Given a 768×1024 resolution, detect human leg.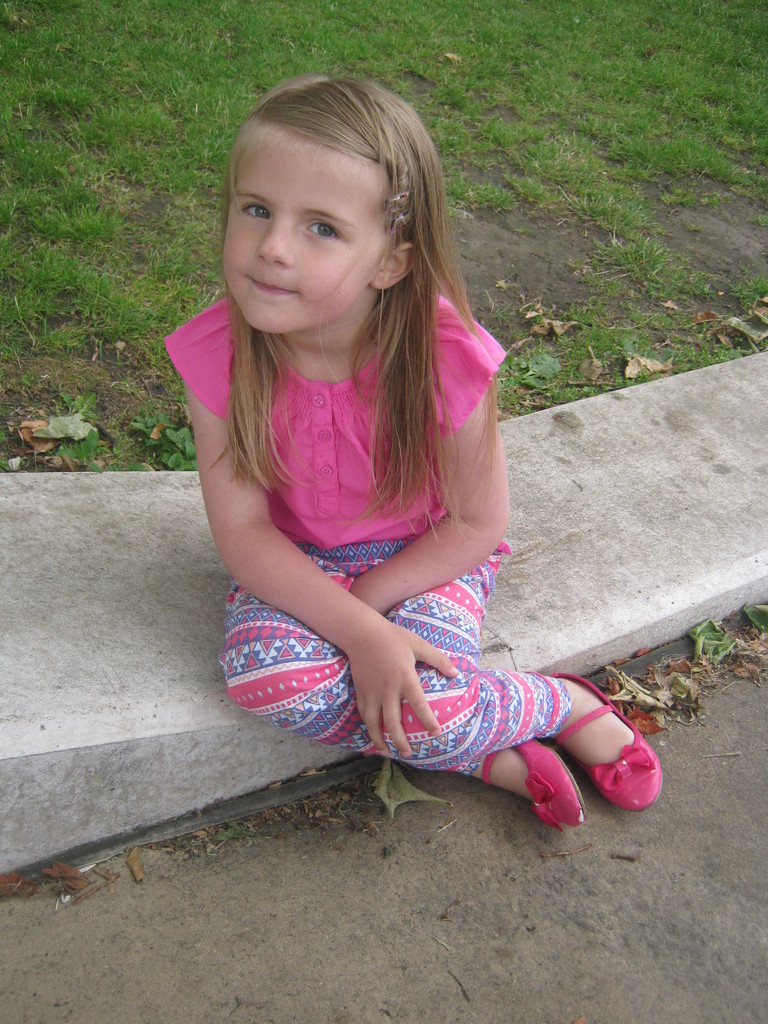
bbox(380, 564, 672, 819).
